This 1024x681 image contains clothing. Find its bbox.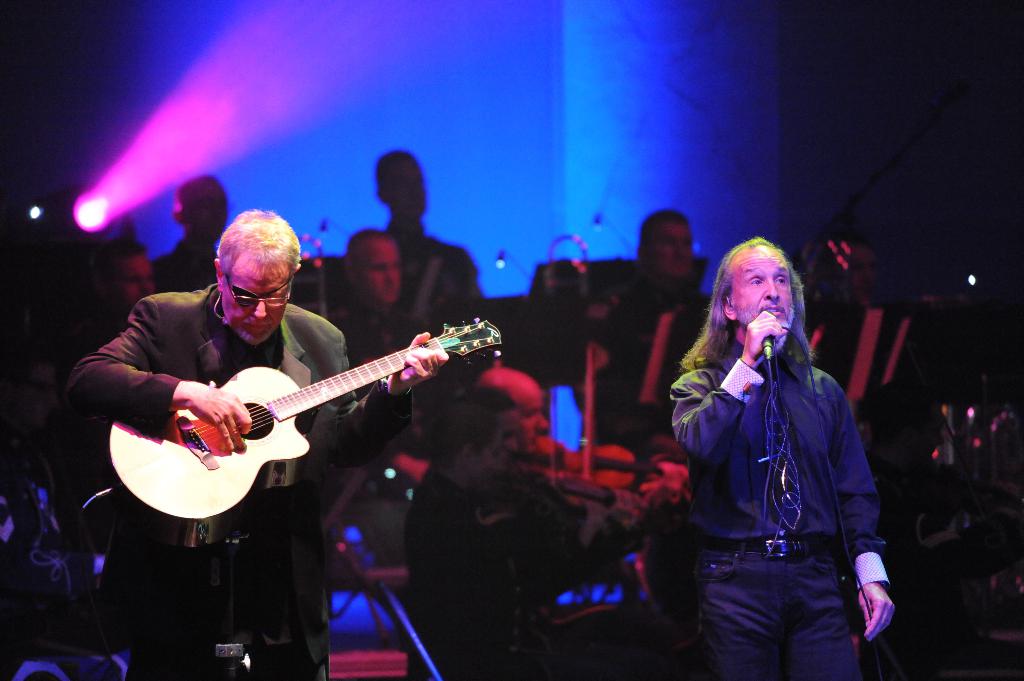
Rect(388, 216, 489, 338).
